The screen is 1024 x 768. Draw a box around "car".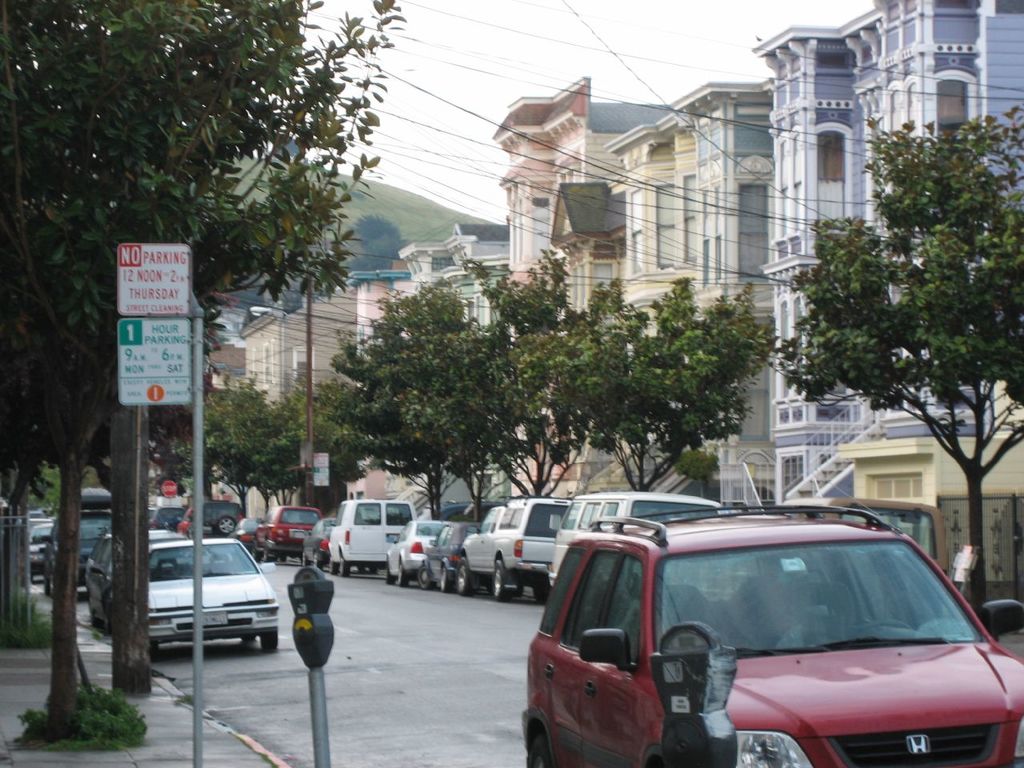
bbox=[22, 518, 54, 592].
